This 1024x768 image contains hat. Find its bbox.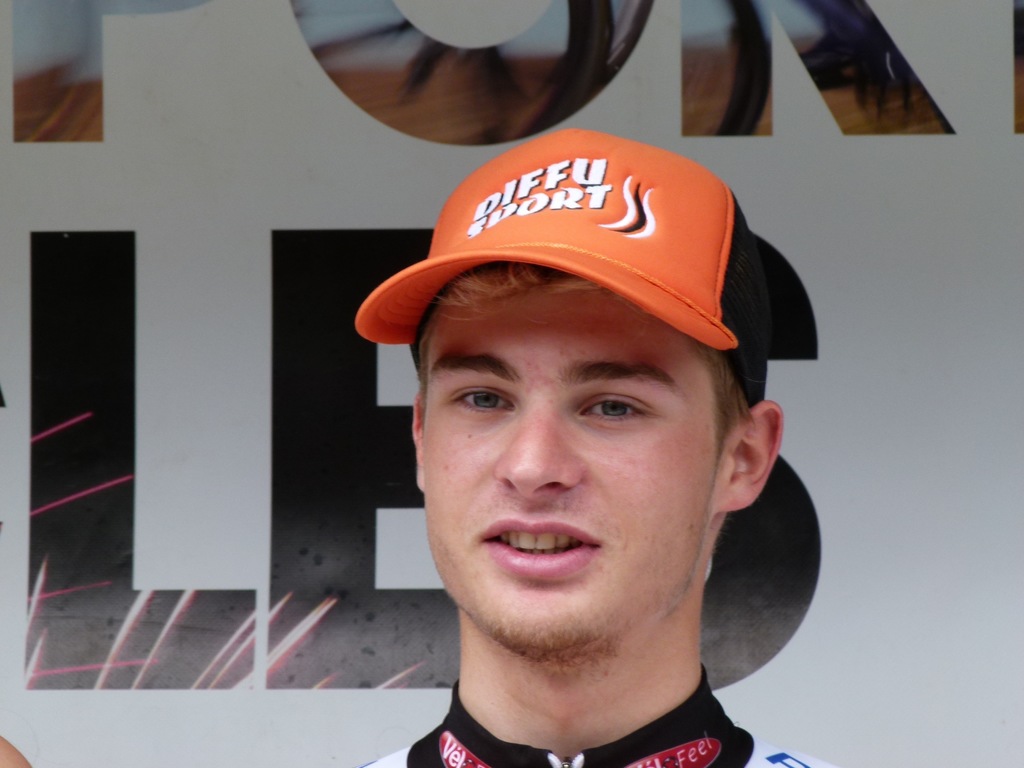
[x1=351, y1=127, x2=768, y2=413].
